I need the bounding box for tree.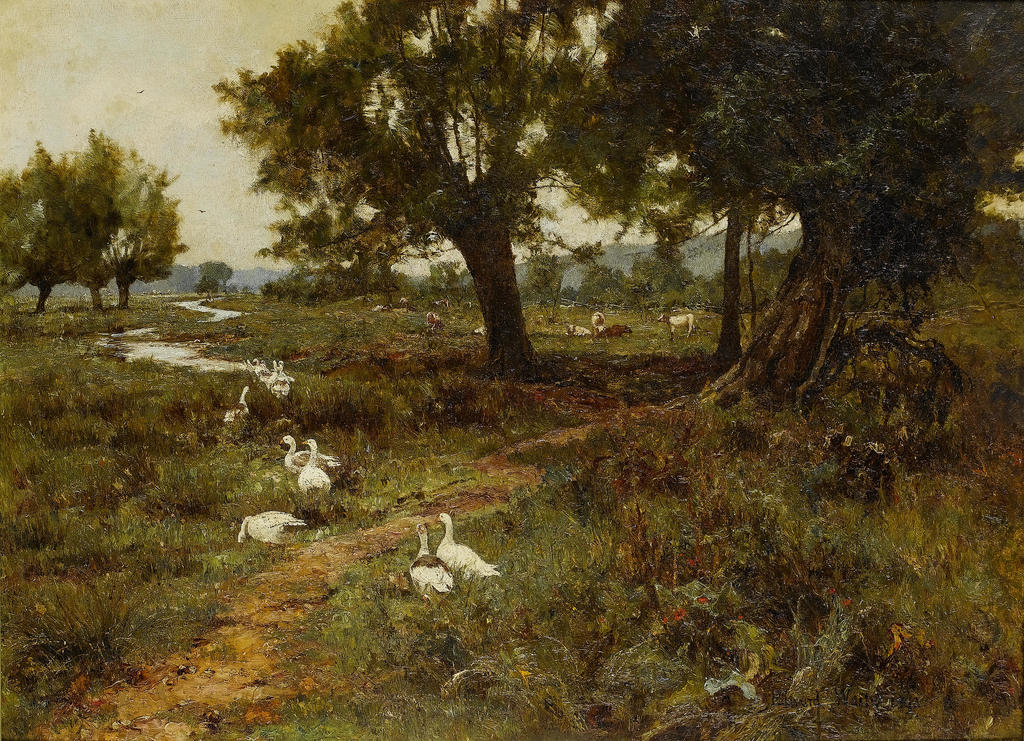
Here it is: select_region(552, 5, 1023, 424).
